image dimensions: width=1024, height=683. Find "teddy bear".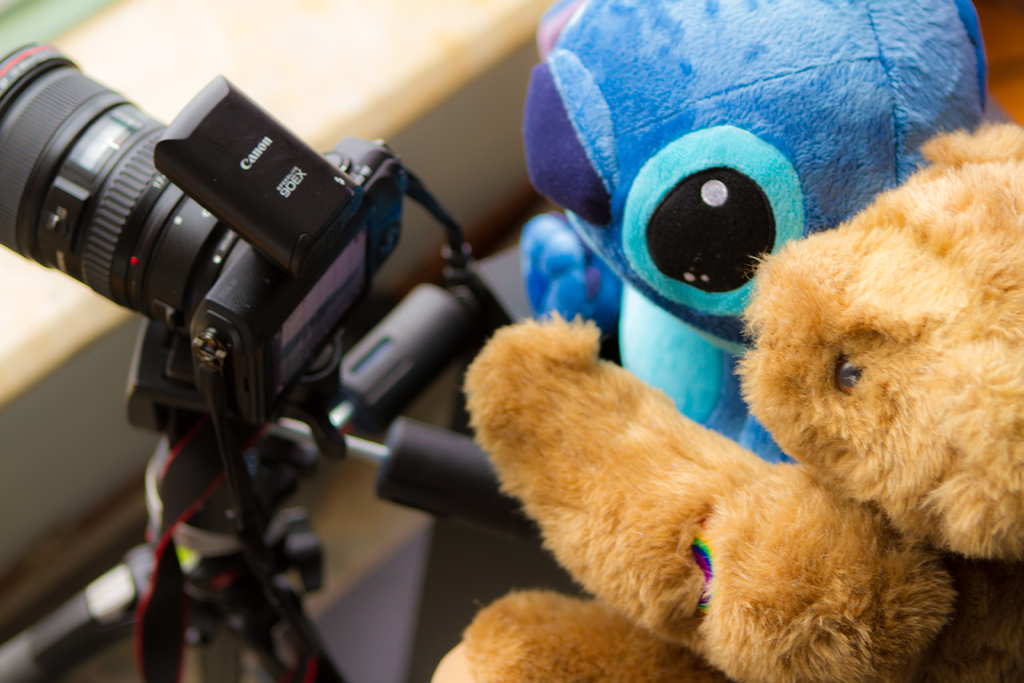
locate(426, 124, 1023, 682).
